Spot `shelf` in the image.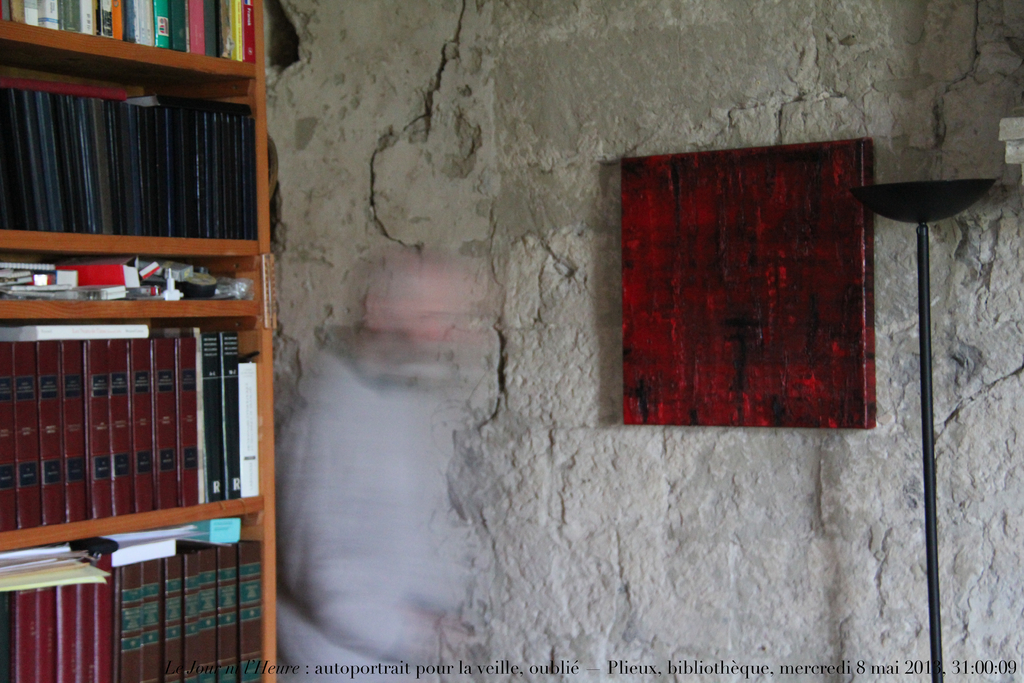
`shelf` found at <bbox>0, 236, 282, 503</bbox>.
